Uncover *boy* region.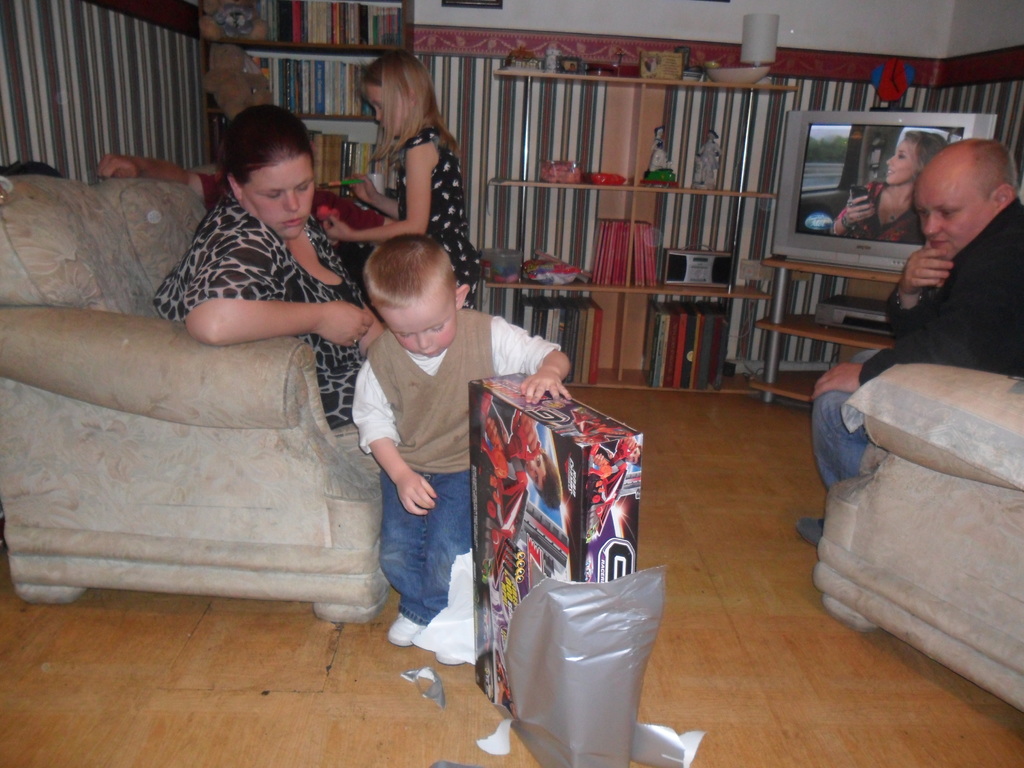
Uncovered: l=344, t=247, r=557, b=690.
